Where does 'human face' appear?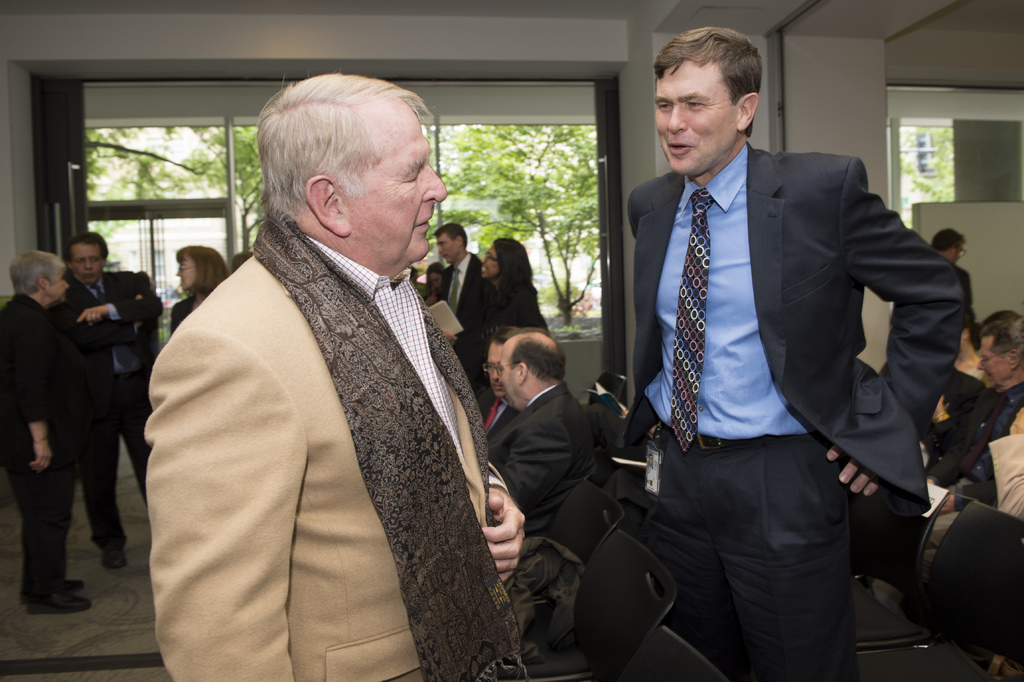
Appears at 652/58/733/173.
